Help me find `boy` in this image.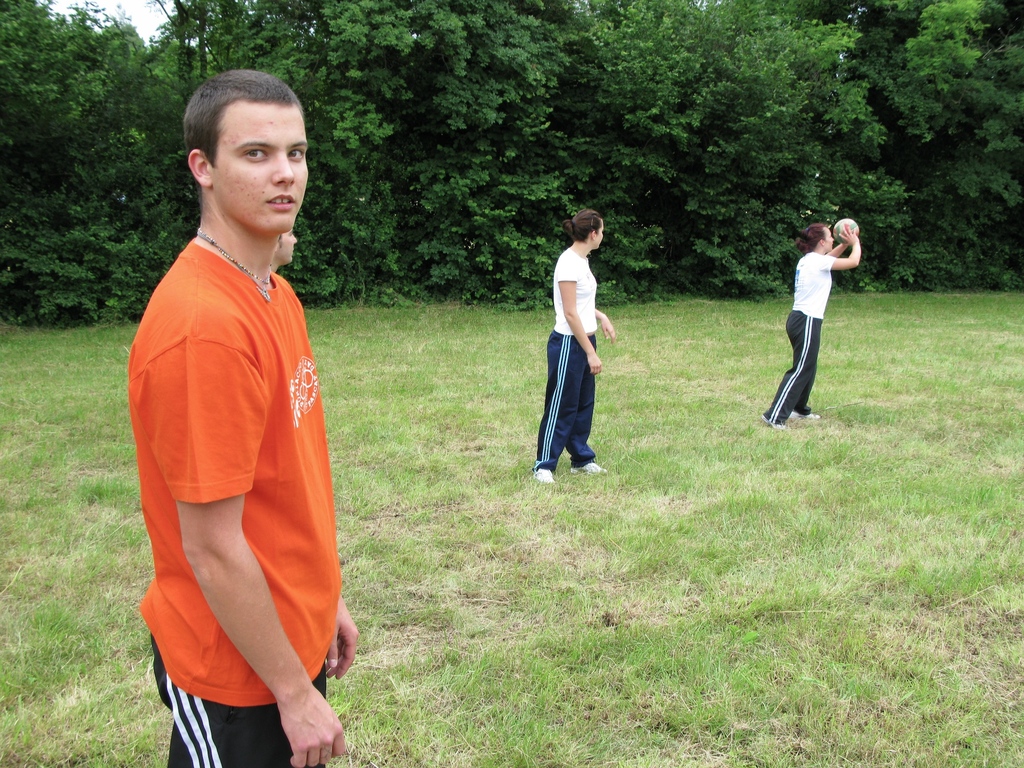
Found it: {"x1": 120, "y1": 70, "x2": 355, "y2": 767}.
